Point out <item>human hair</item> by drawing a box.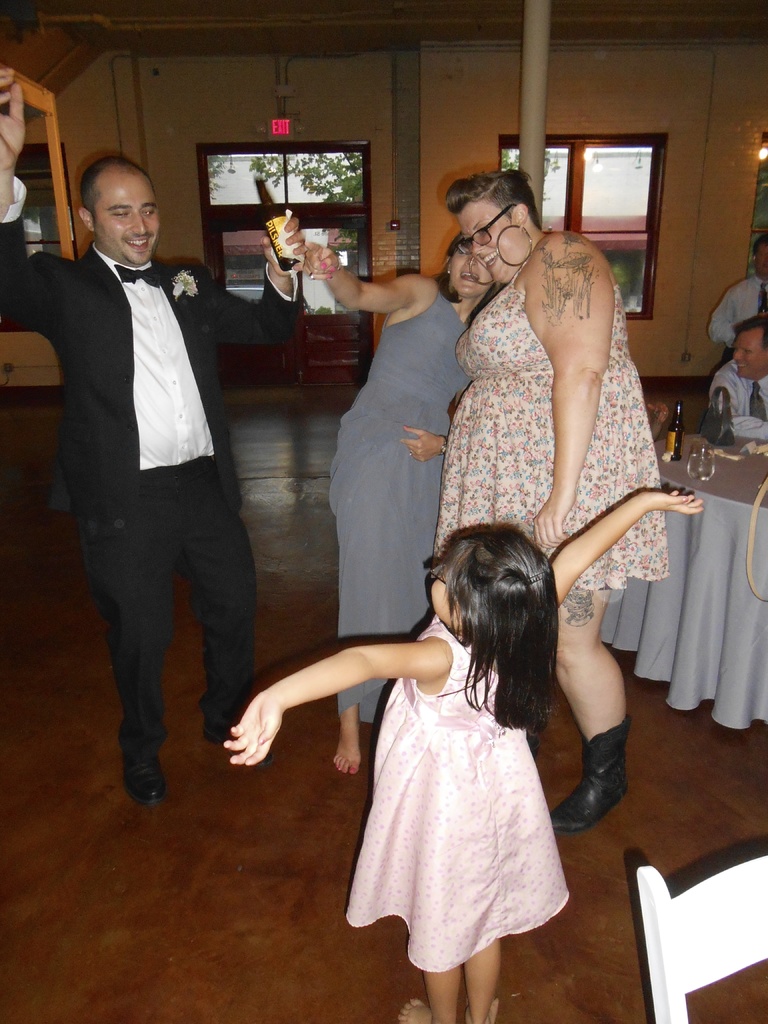
[left=445, top=174, right=536, bottom=225].
